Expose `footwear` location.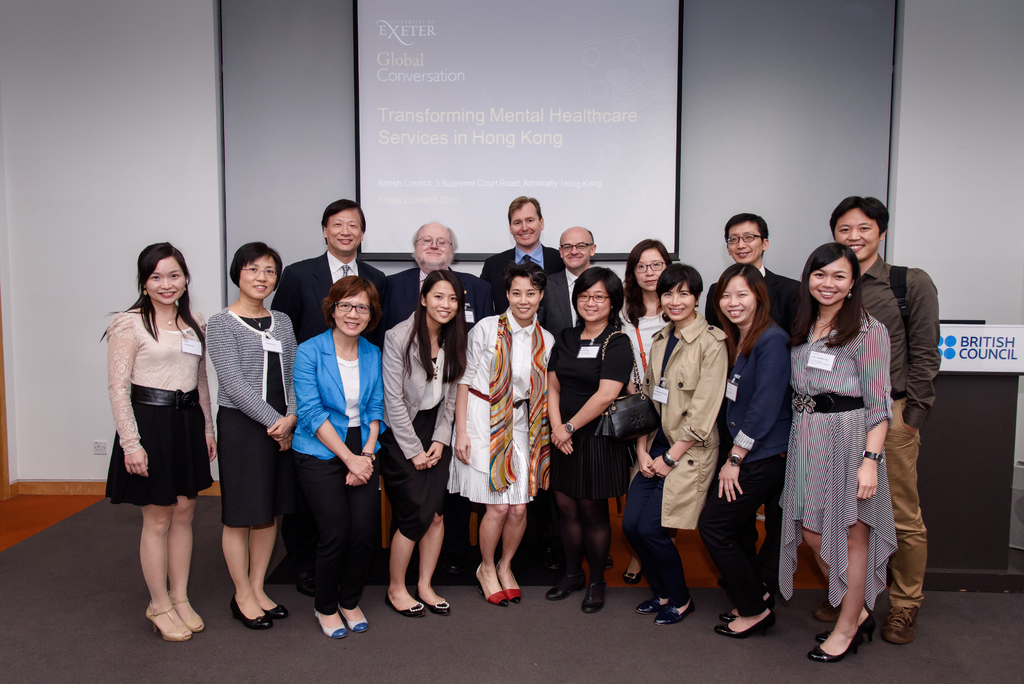
Exposed at 340/607/369/638.
